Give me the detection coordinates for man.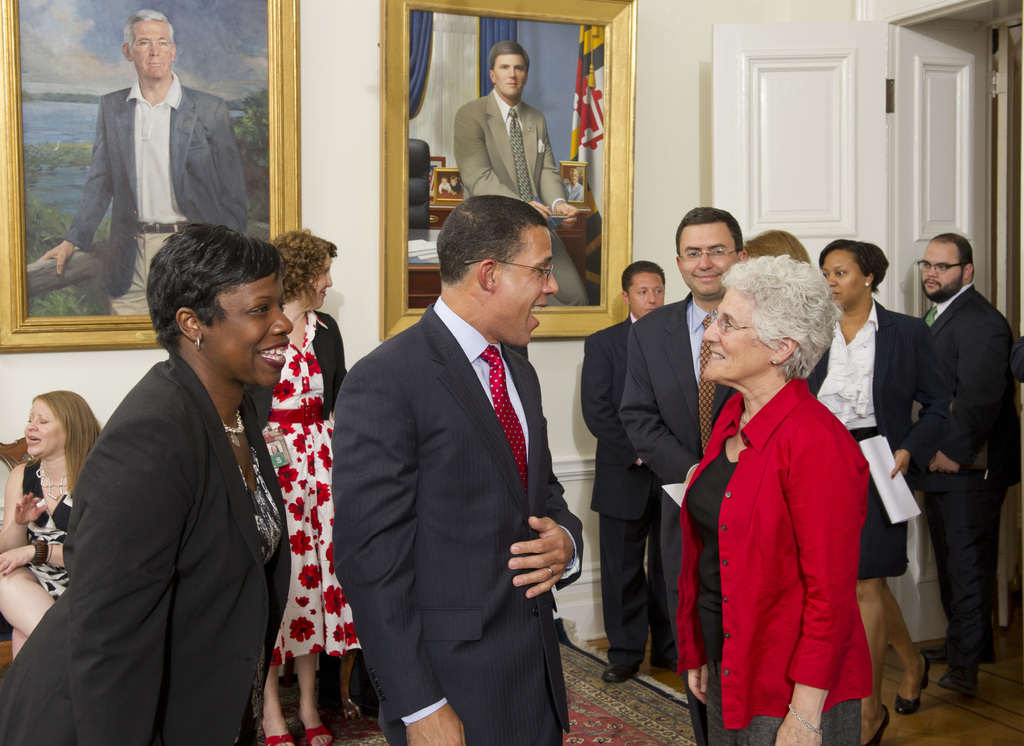
<box>615,207,754,745</box>.
